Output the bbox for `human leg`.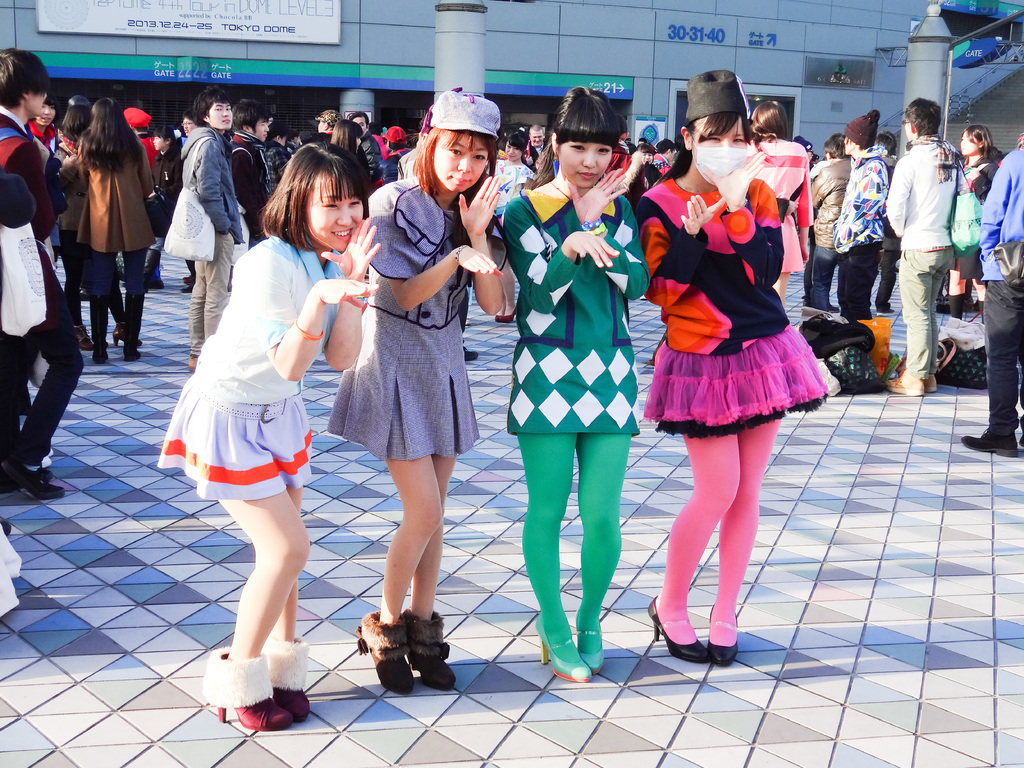
<bbox>648, 438, 744, 660</bbox>.
